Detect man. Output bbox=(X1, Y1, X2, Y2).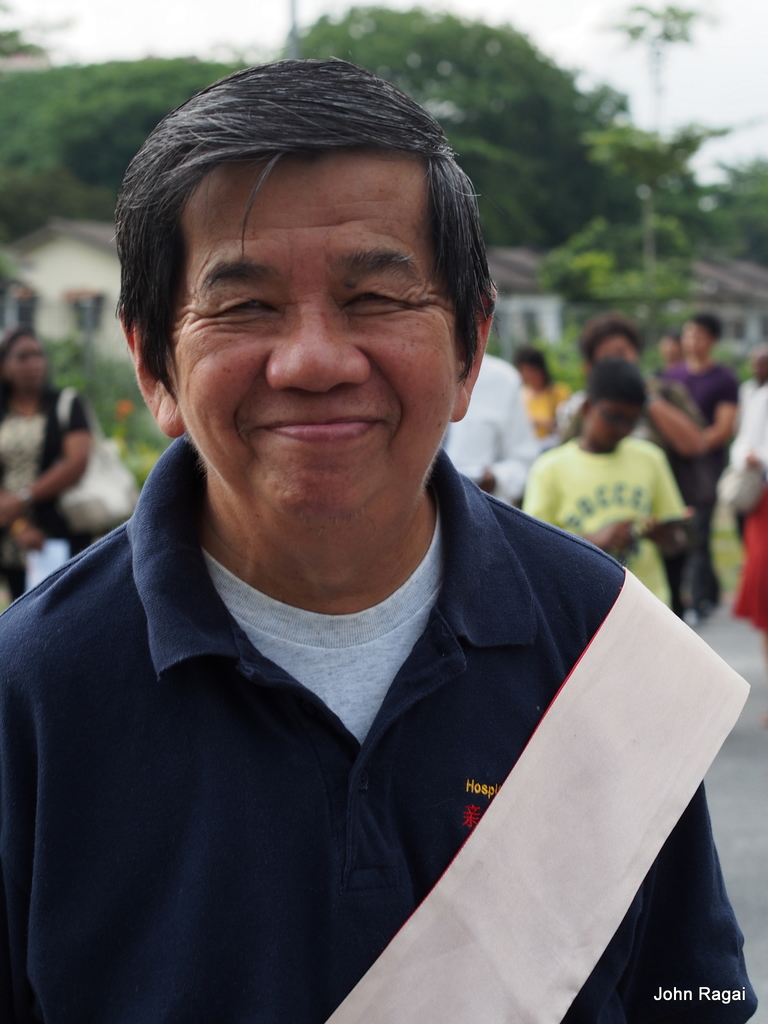
bbox=(652, 304, 751, 620).
